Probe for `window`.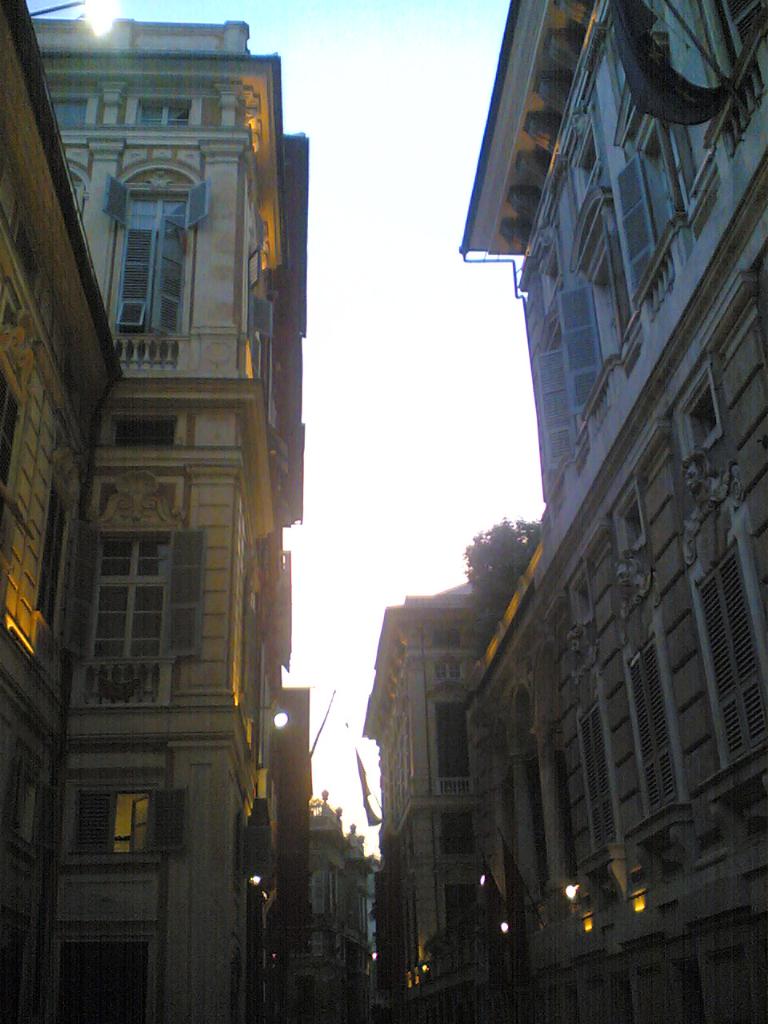
Probe result: bbox=[445, 880, 482, 924].
